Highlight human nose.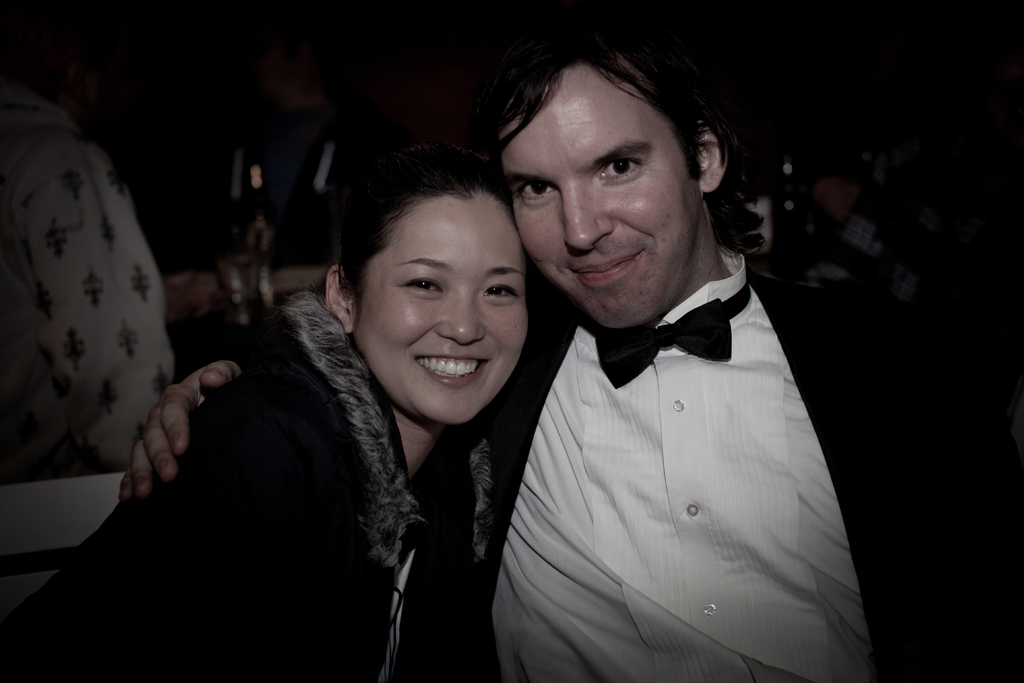
Highlighted region: [431, 284, 488, 343].
